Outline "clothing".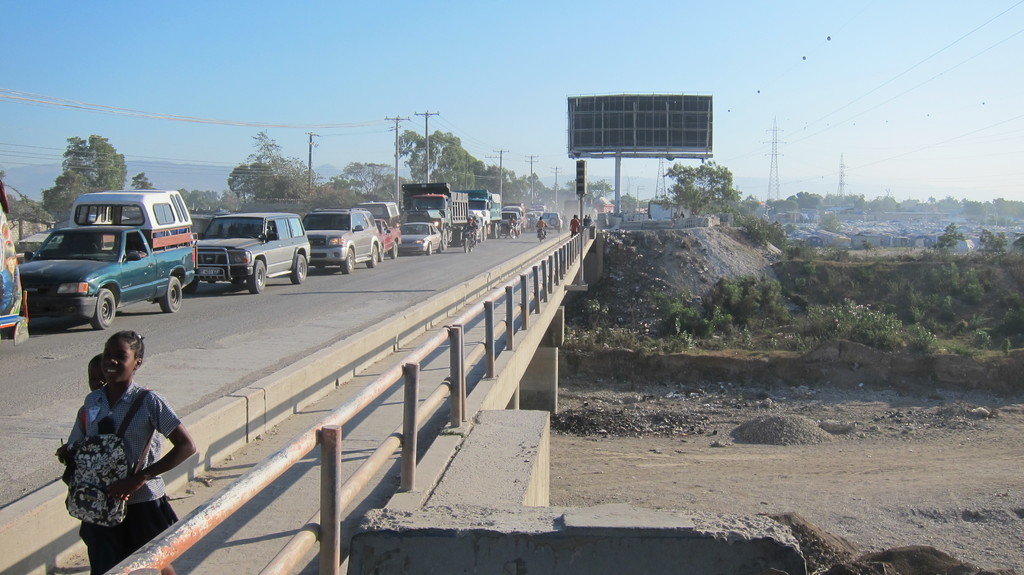
Outline: rect(536, 219, 547, 237).
